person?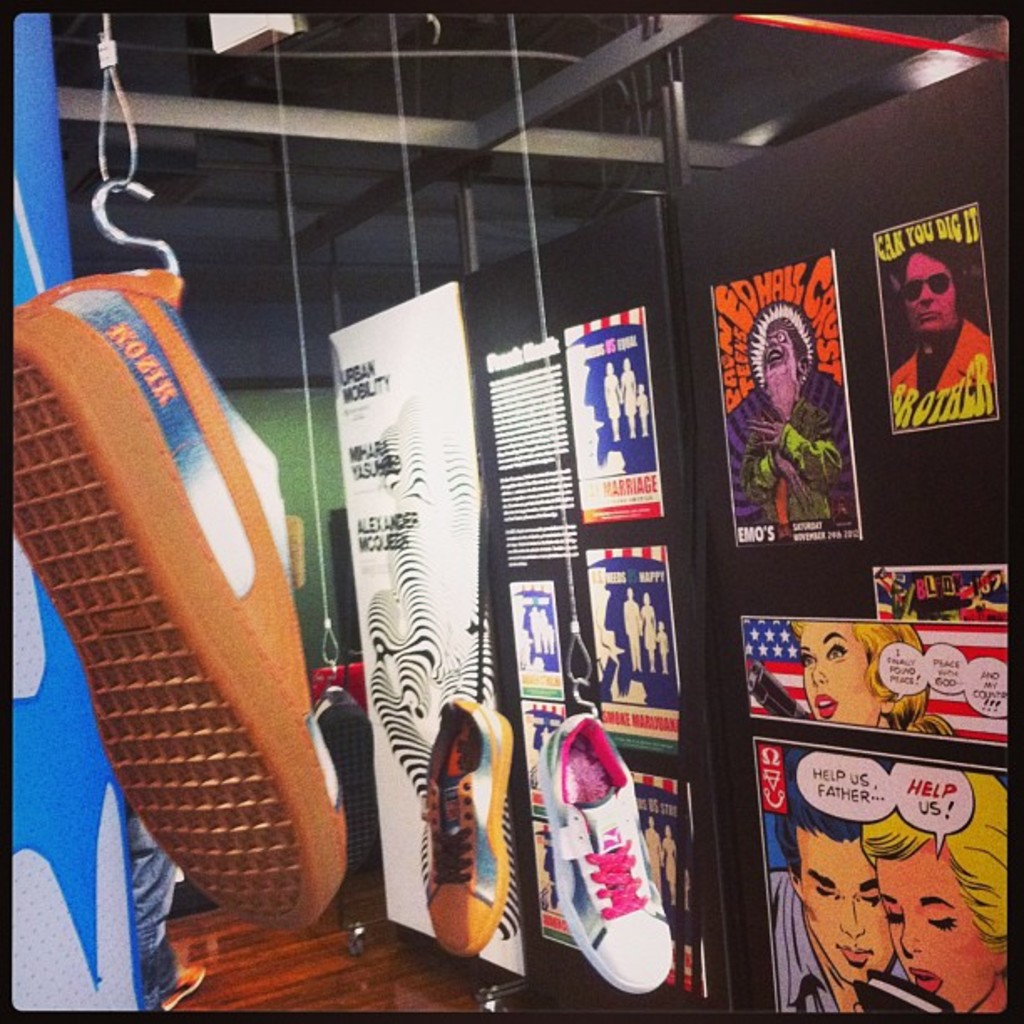
x1=791 y1=624 x2=950 y2=731
